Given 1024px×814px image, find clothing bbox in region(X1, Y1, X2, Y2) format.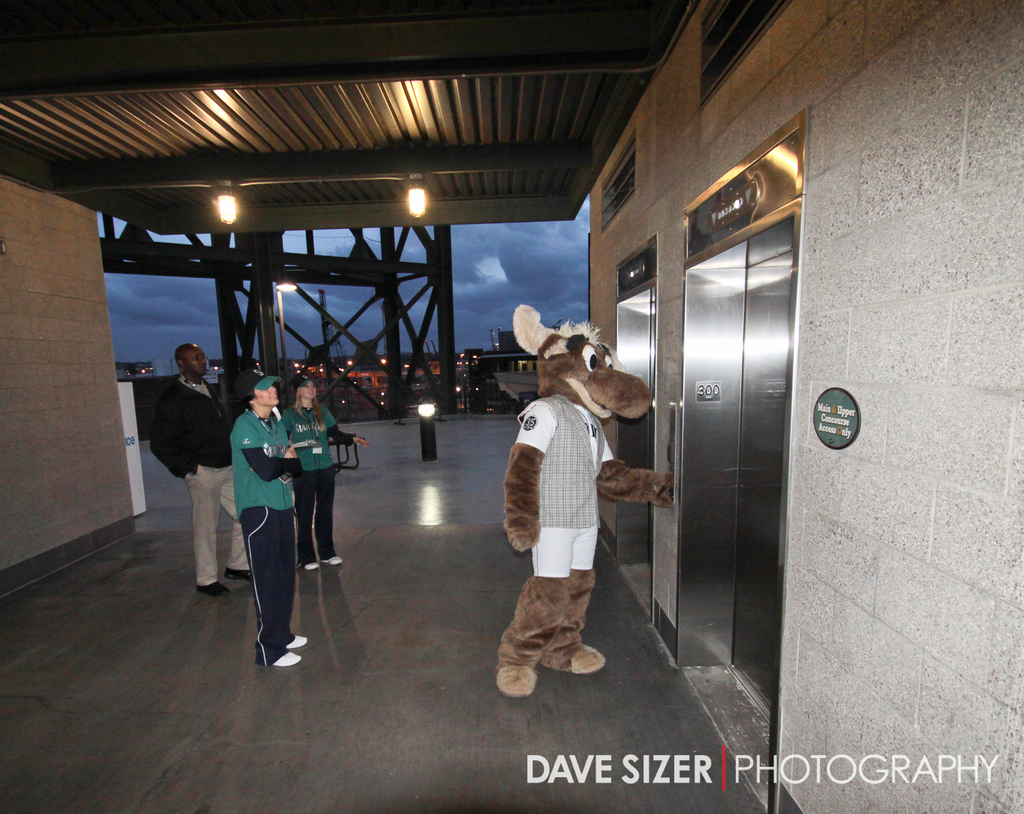
region(285, 390, 356, 564).
